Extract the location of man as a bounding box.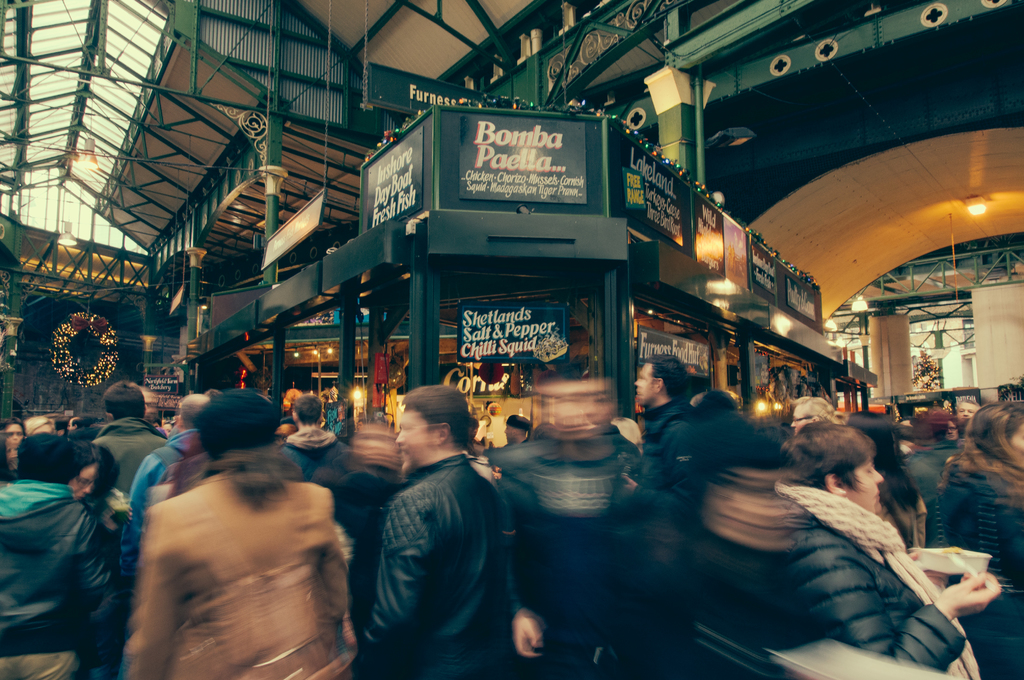
[x1=468, y1=416, x2=480, y2=442].
